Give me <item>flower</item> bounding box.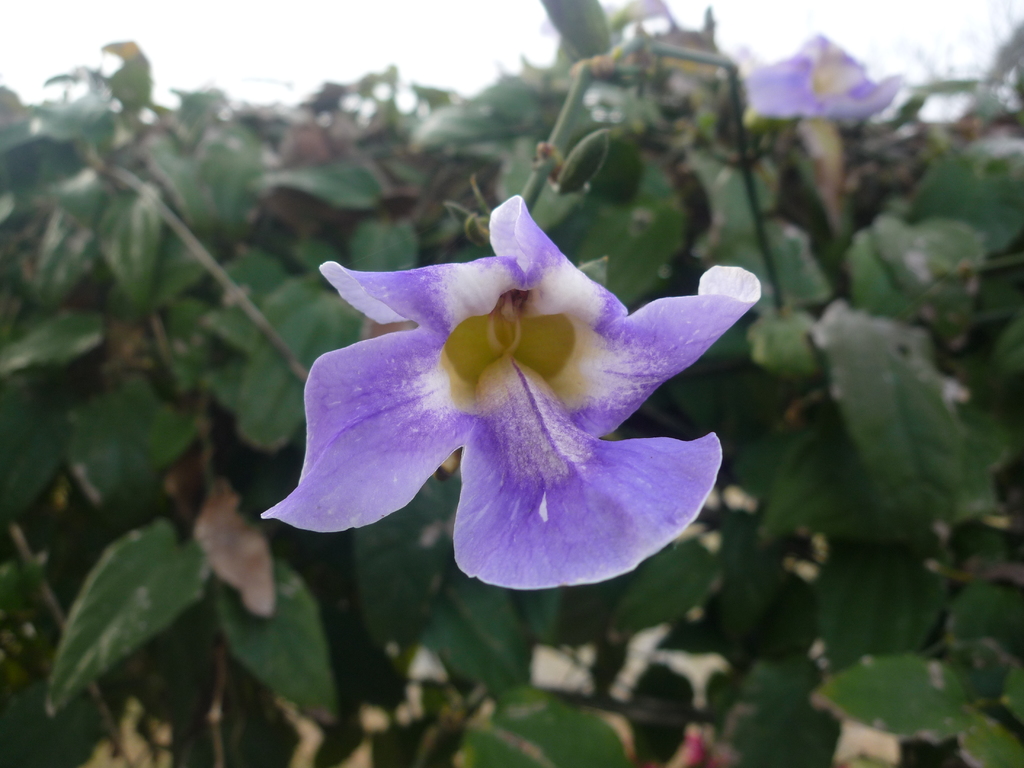
left=261, top=191, right=763, bottom=592.
